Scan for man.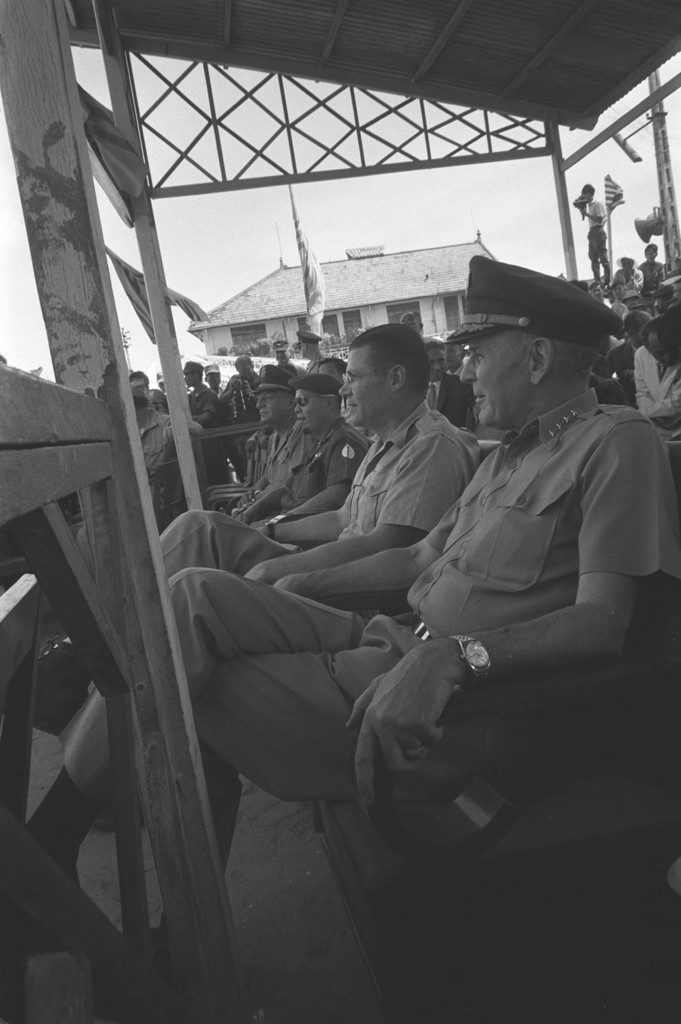
Scan result: select_region(152, 317, 490, 616).
